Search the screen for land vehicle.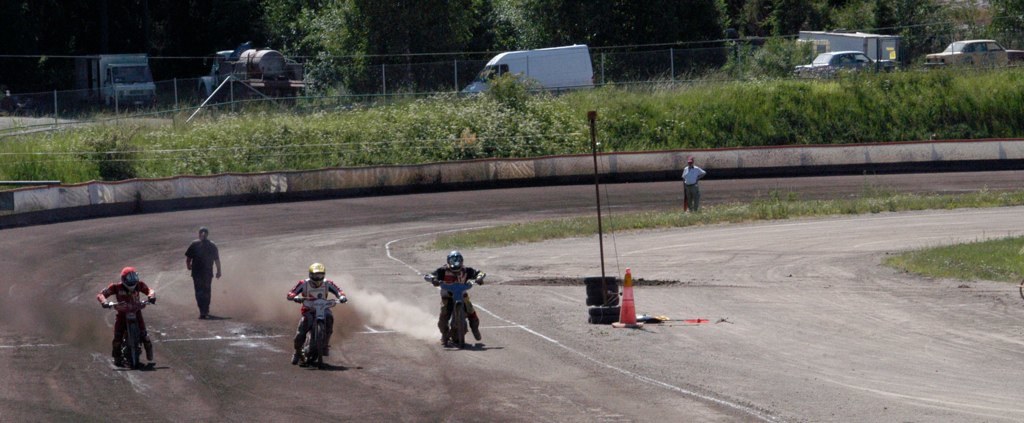
Found at 200 47 301 104.
